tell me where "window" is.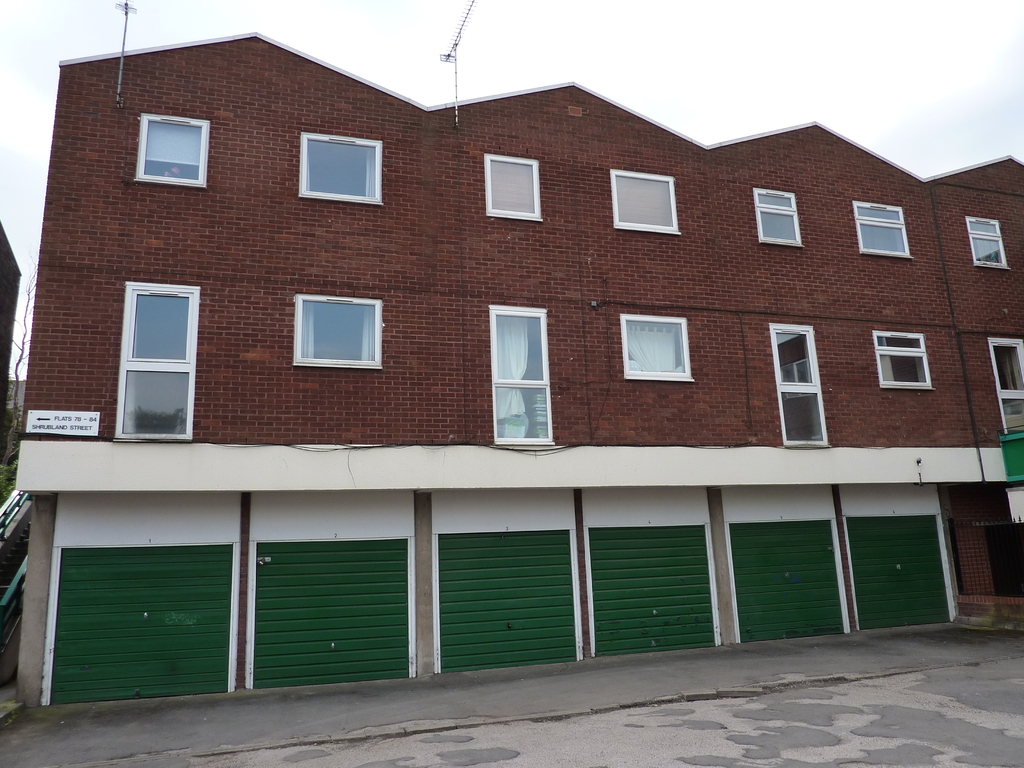
"window" is at x1=850 y1=198 x2=913 y2=258.
